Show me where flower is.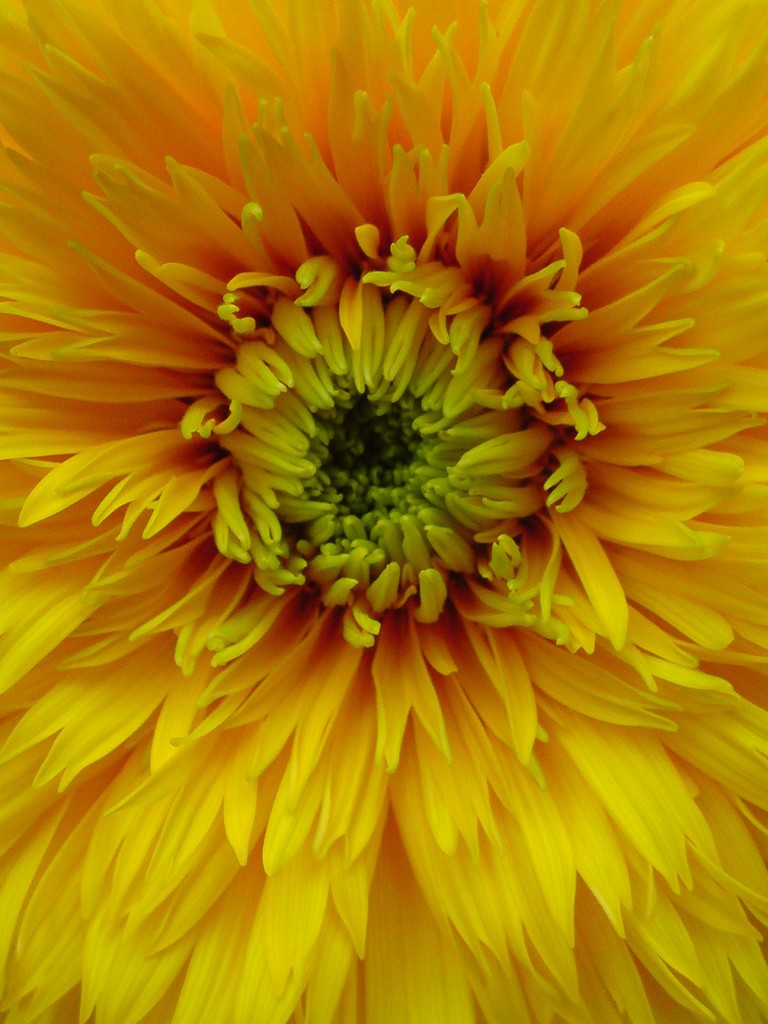
flower is at 0, 0, 767, 1023.
